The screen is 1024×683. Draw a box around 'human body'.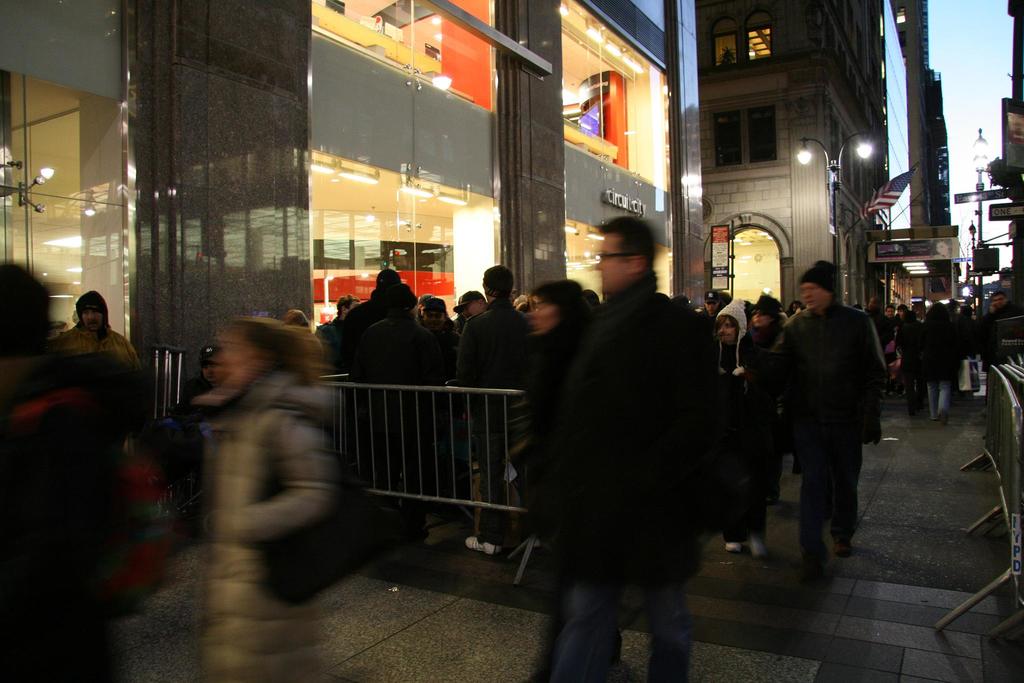
{"x1": 897, "y1": 316, "x2": 925, "y2": 420}.
